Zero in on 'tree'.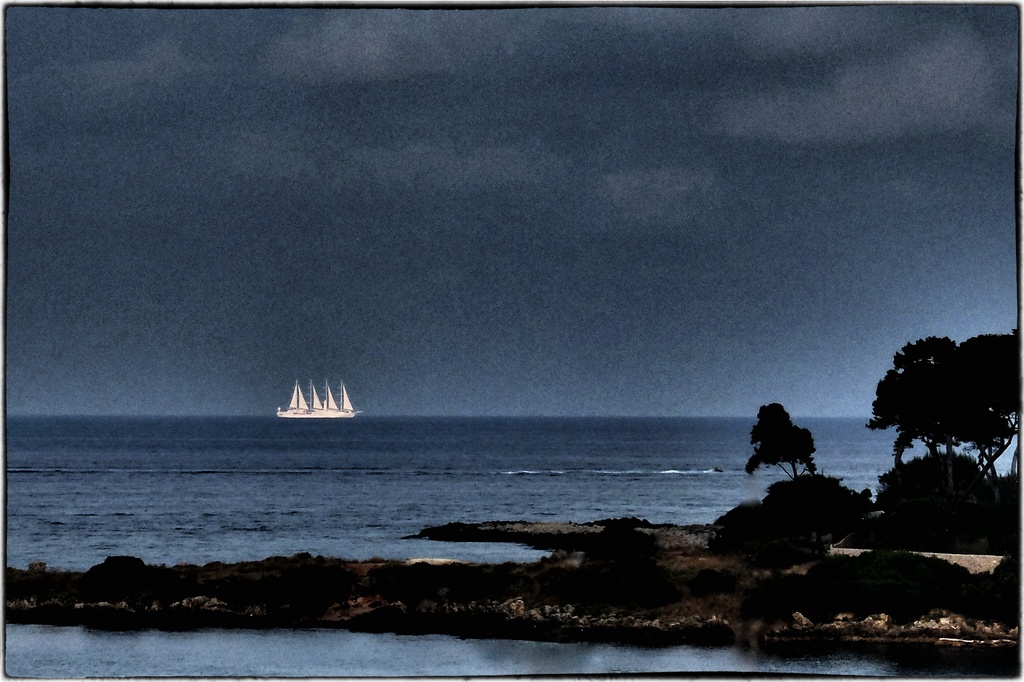
Zeroed in: box=[750, 402, 836, 493].
